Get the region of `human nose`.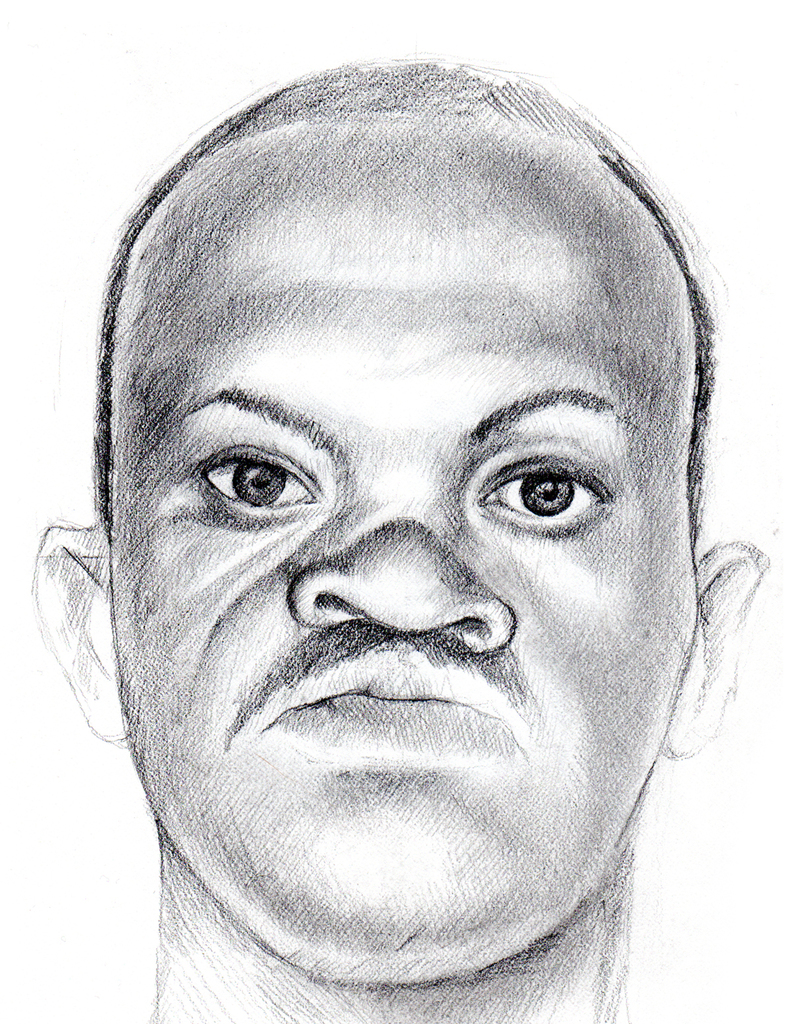
select_region(287, 497, 515, 658).
